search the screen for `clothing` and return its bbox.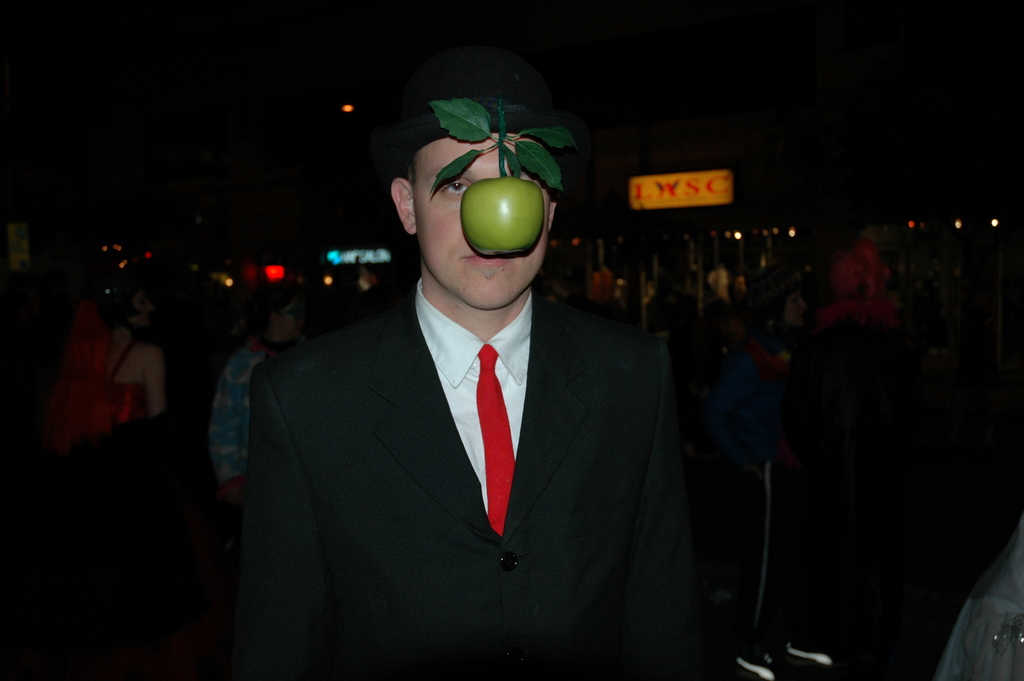
Found: 243/238/662/673.
